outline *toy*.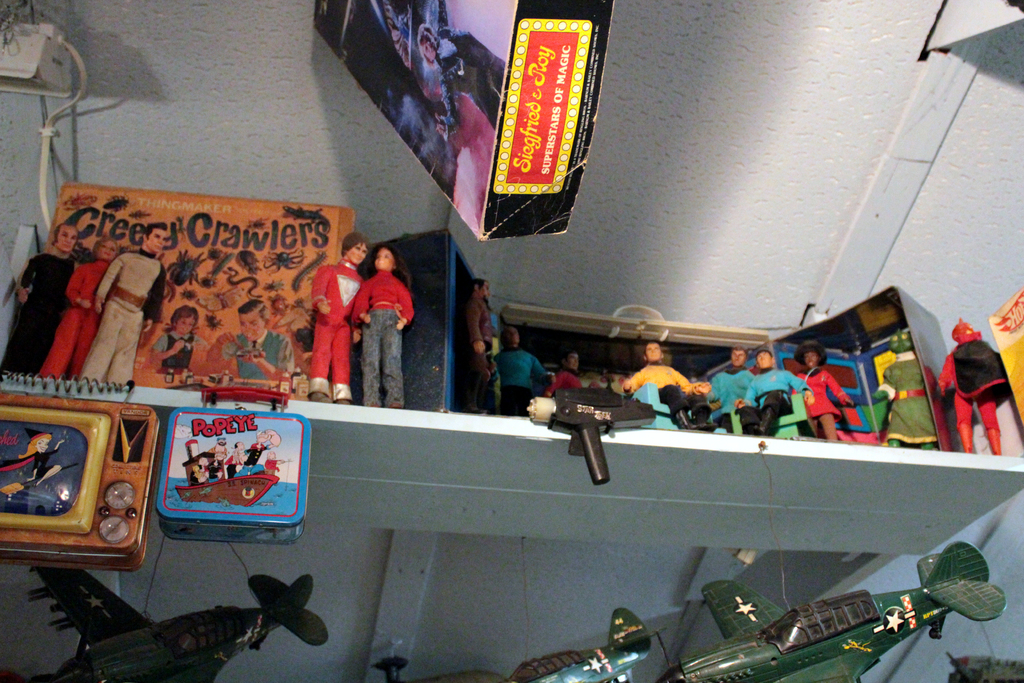
Outline: (929,648,1023,682).
